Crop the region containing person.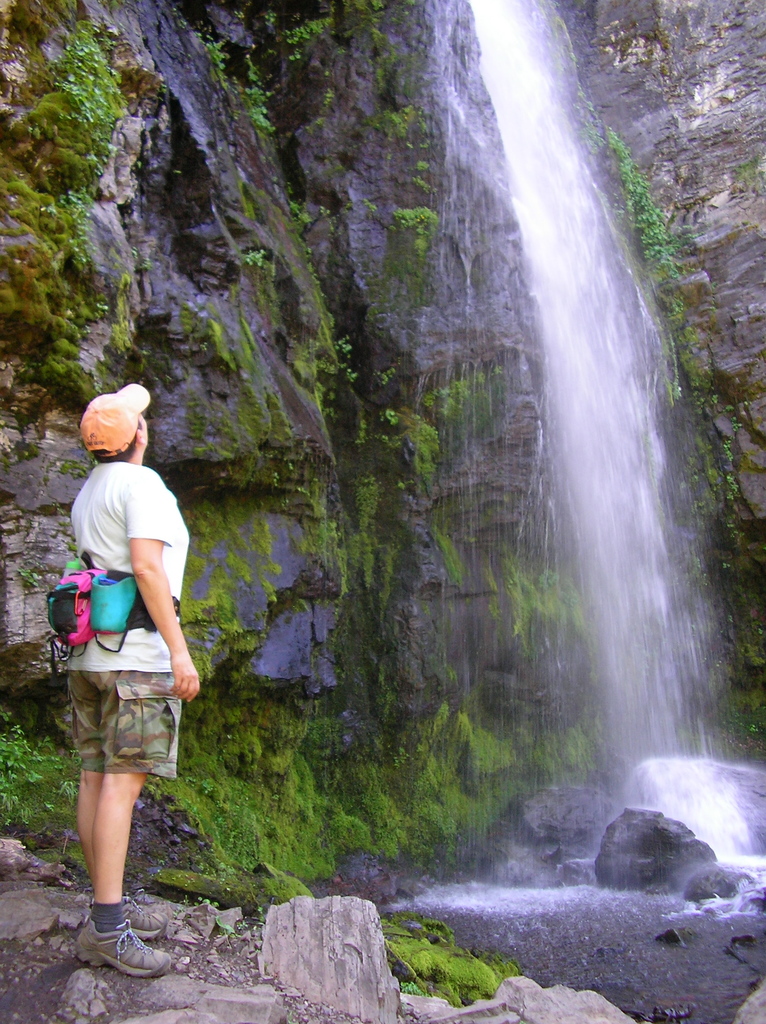
Crop region: bbox(52, 367, 198, 947).
